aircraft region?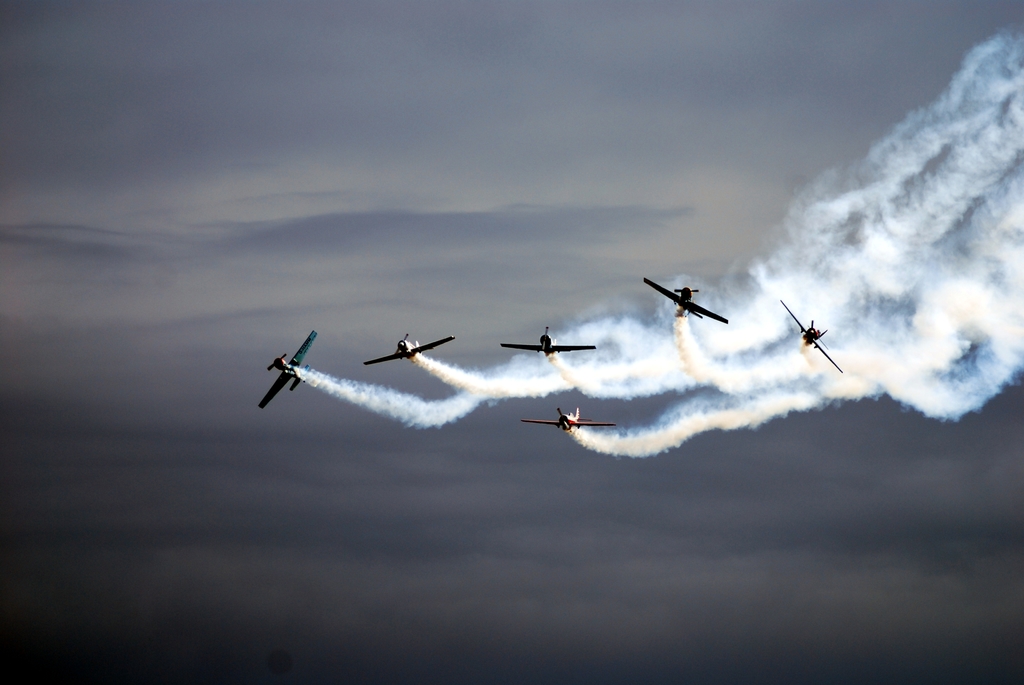
x1=778, y1=295, x2=851, y2=395
